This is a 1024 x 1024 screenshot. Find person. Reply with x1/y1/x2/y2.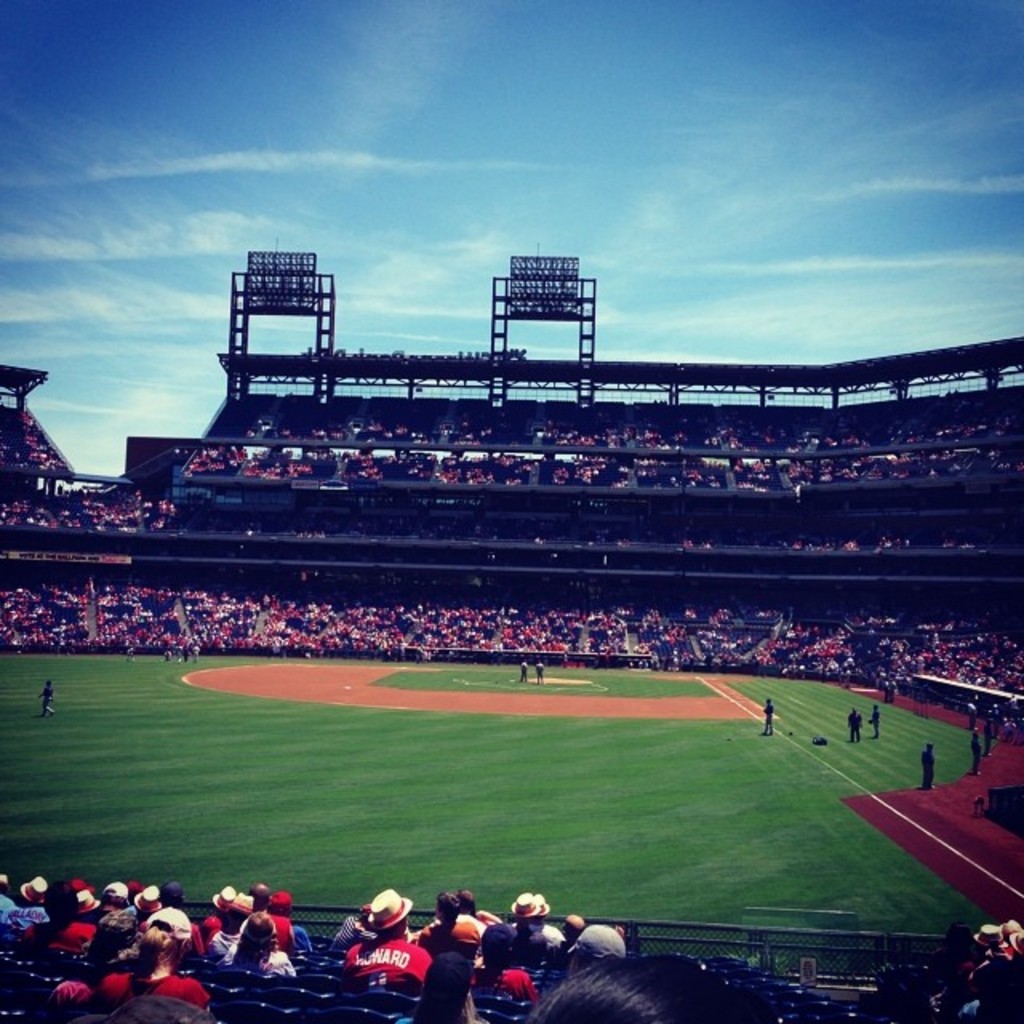
326/896/442/1002.
